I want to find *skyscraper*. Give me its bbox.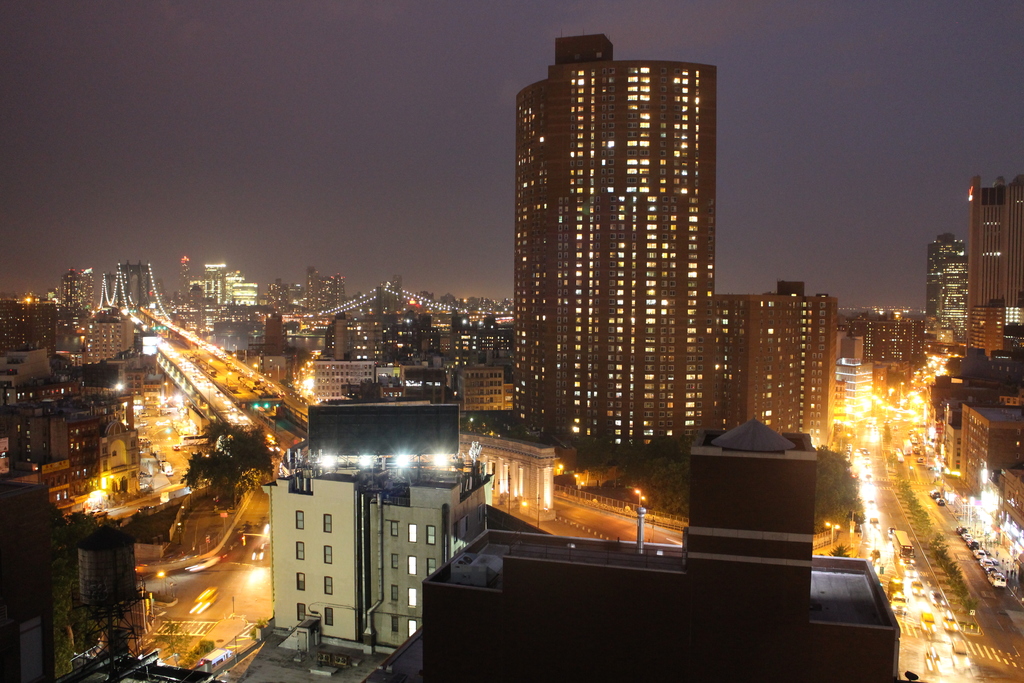
left=176, top=254, right=189, bottom=304.
